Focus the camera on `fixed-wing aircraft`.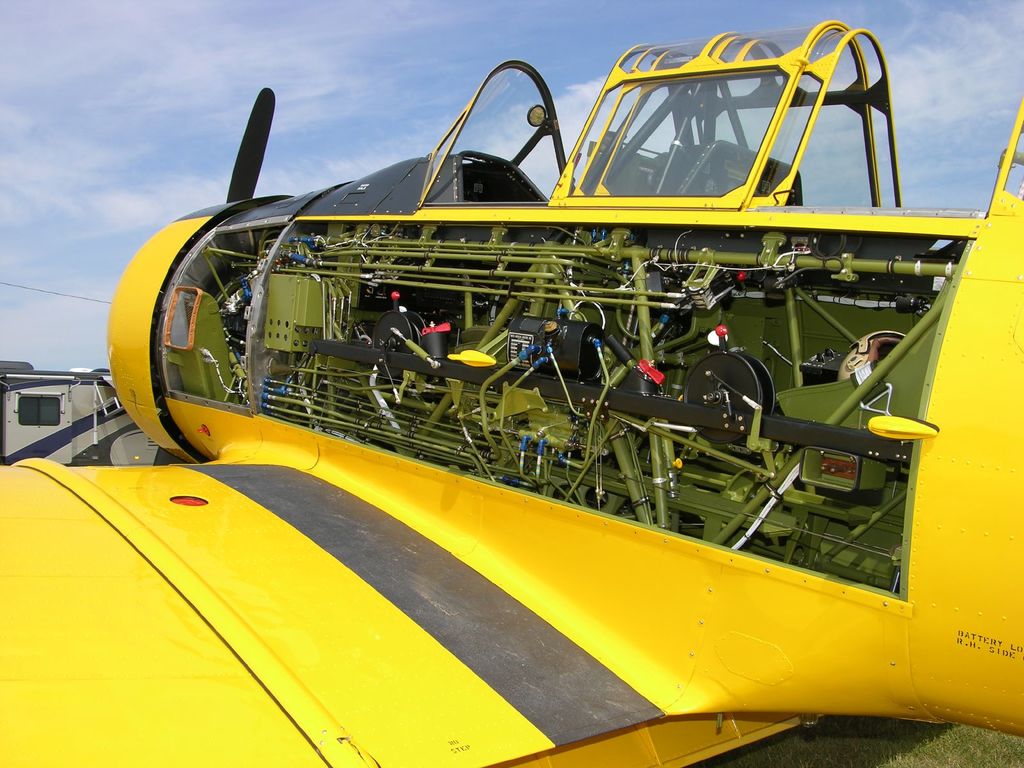
Focus region: [x1=0, y1=15, x2=1023, y2=767].
